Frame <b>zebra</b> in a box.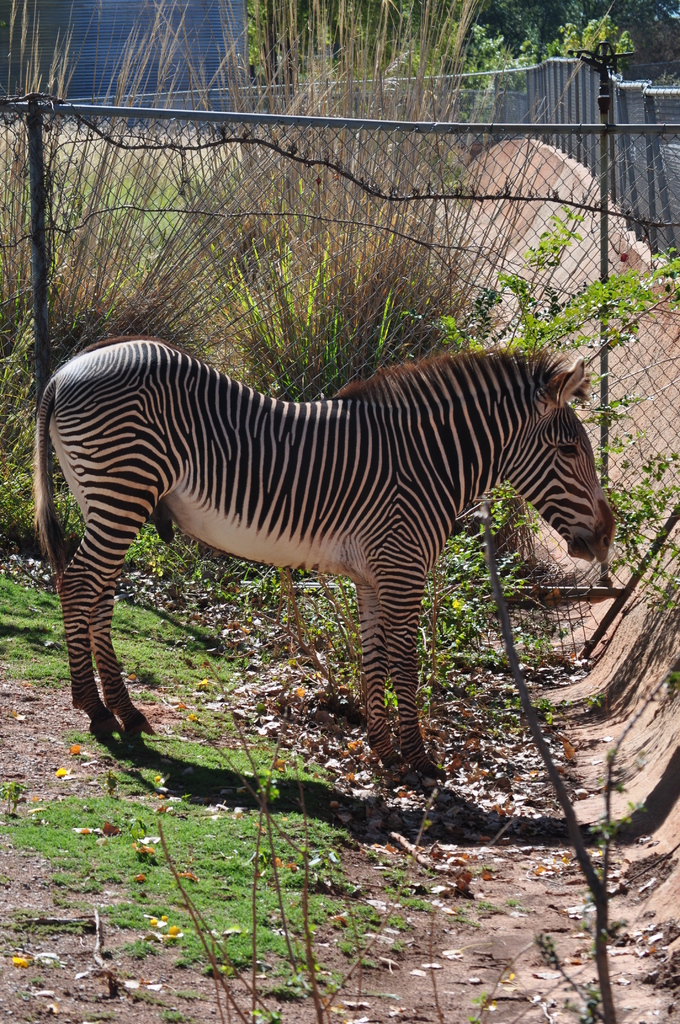
bbox=(29, 335, 619, 779).
